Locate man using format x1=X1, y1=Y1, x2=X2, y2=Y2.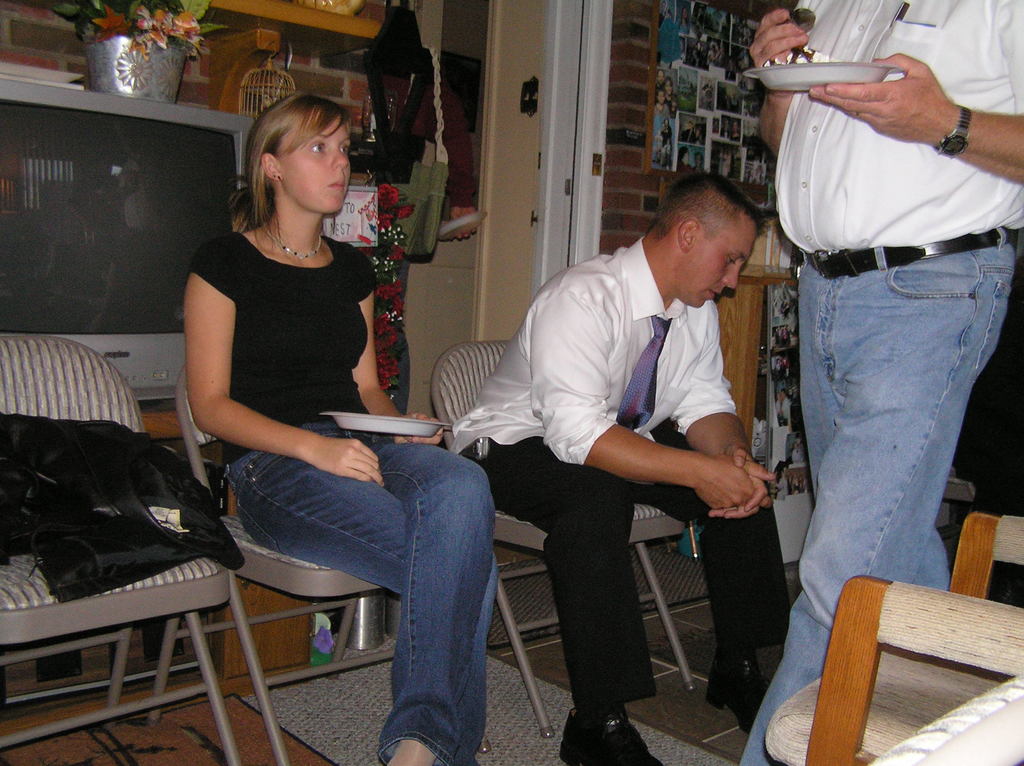
x1=740, y1=0, x2=1023, y2=765.
